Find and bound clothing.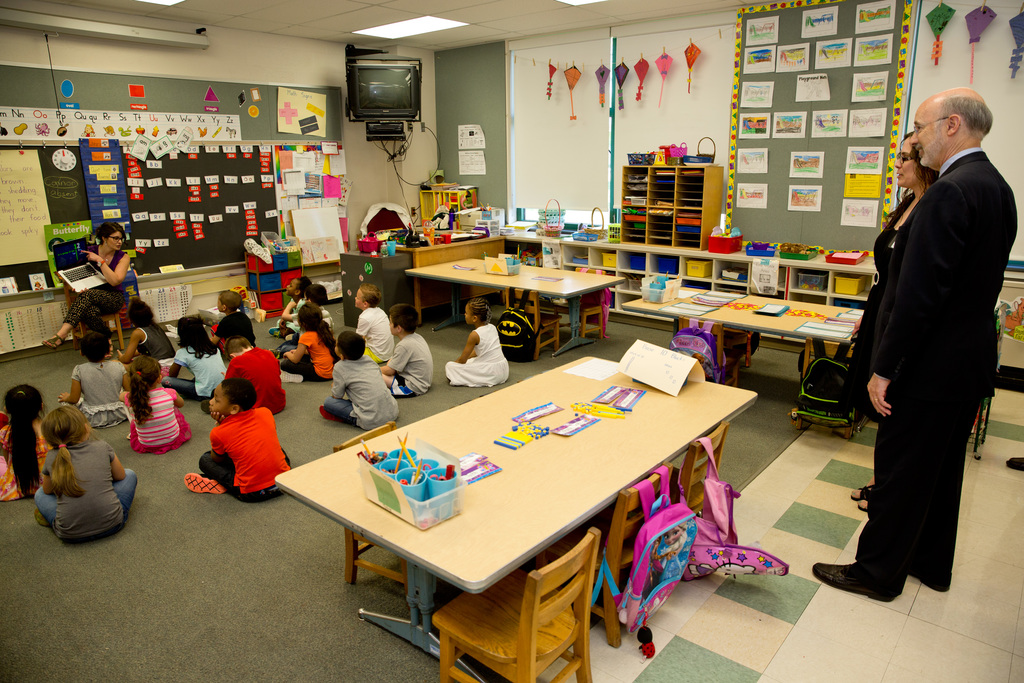
Bound: BBox(342, 306, 404, 358).
